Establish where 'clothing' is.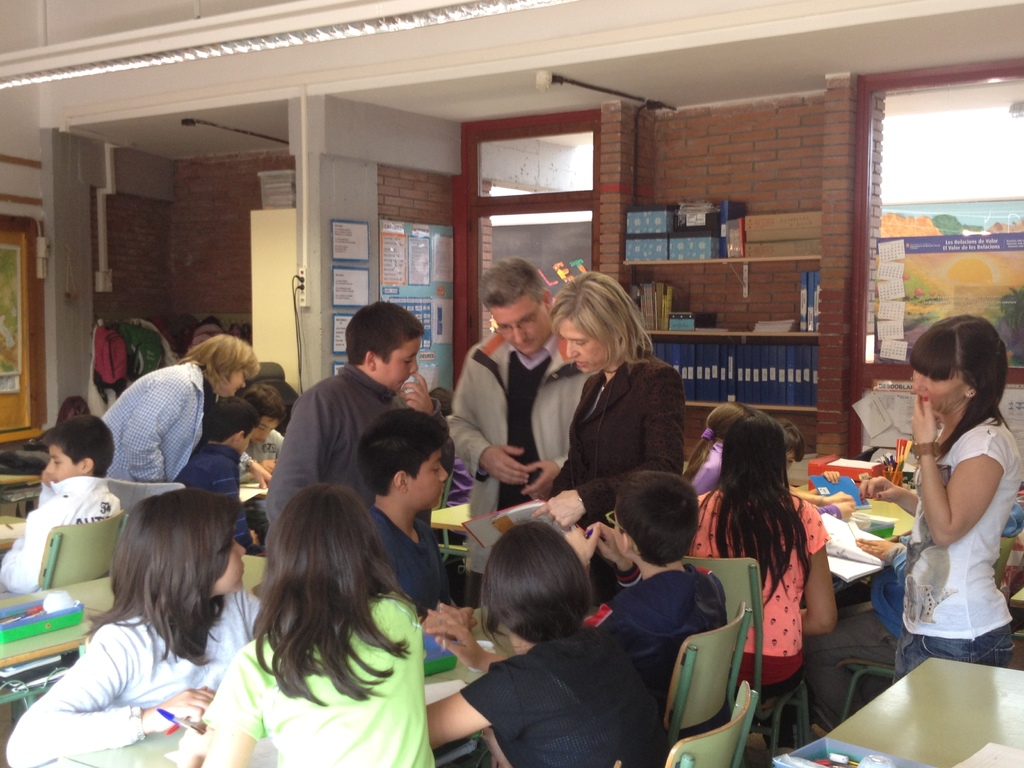
Established at 12 588 296 767.
